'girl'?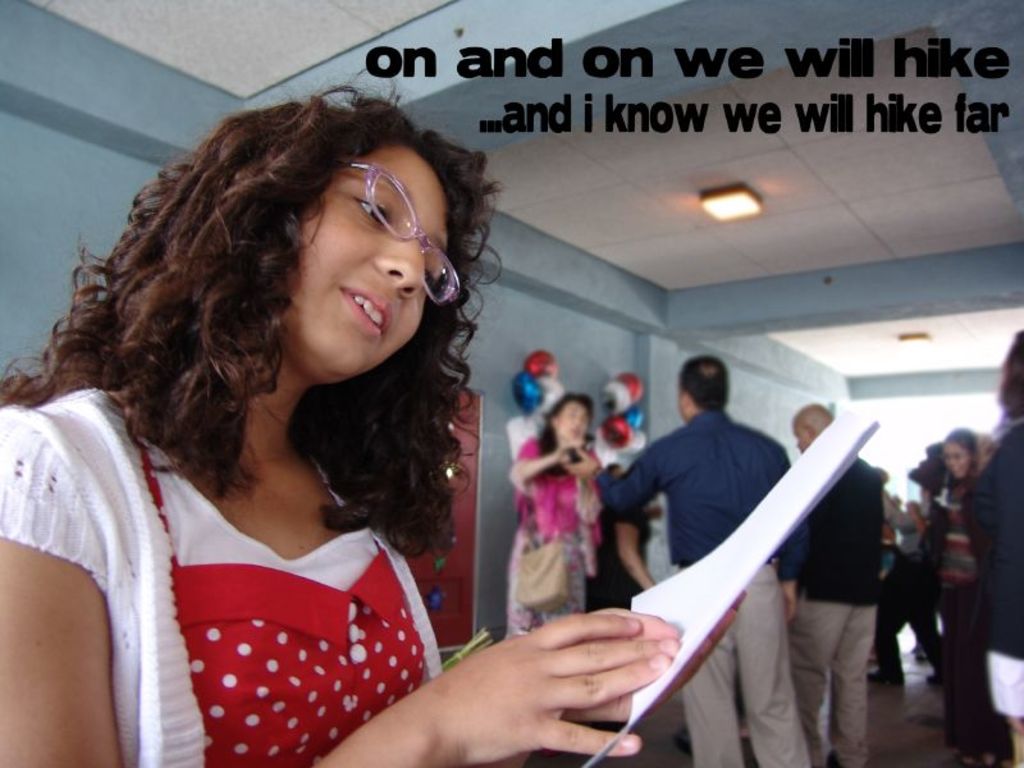
bbox(0, 79, 749, 767)
